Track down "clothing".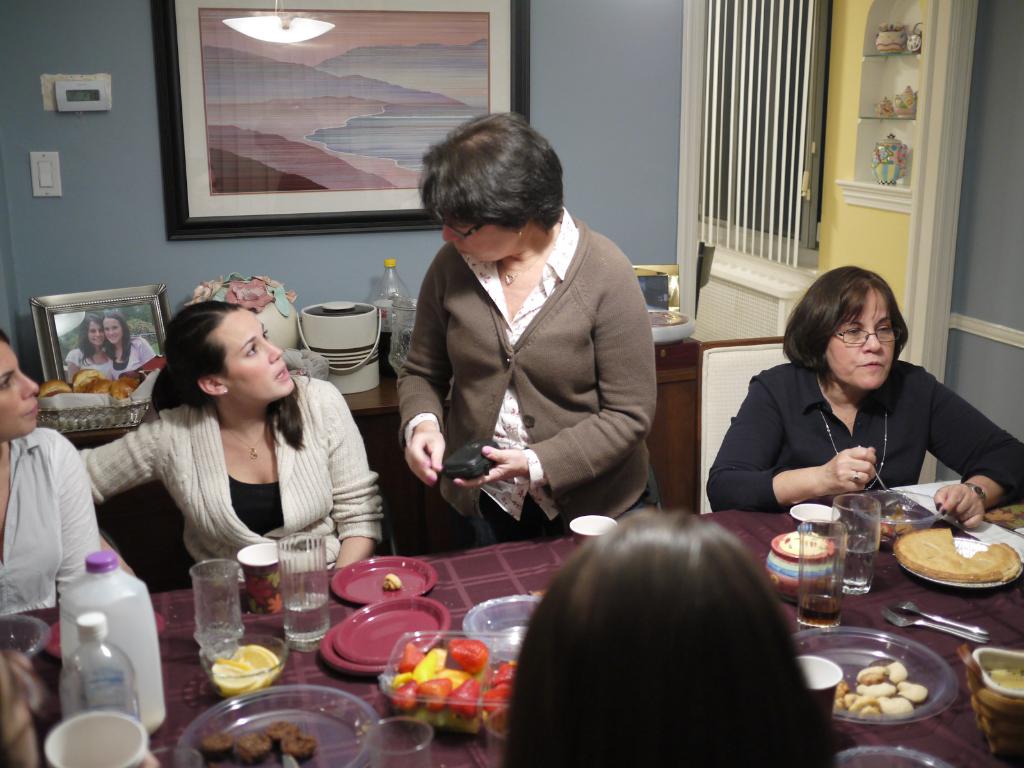
Tracked to {"left": 81, "top": 372, "right": 382, "bottom": 584}.
